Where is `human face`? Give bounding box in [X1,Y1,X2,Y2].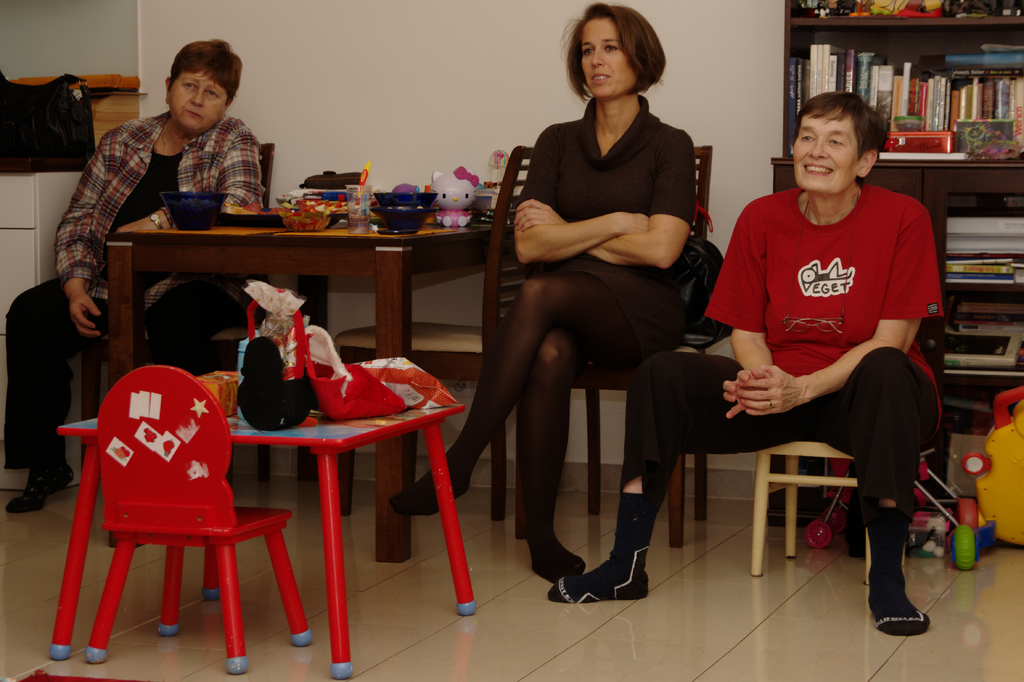
[172,68,230,129].
